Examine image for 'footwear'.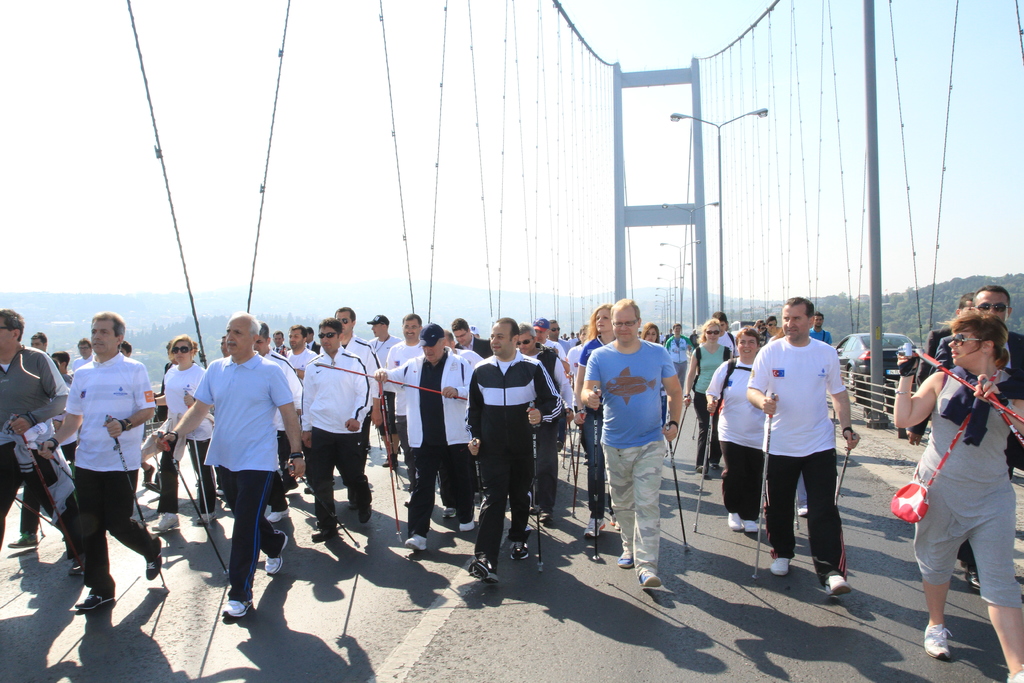
Examination result: bbox=(460, 517, 474, 531).
